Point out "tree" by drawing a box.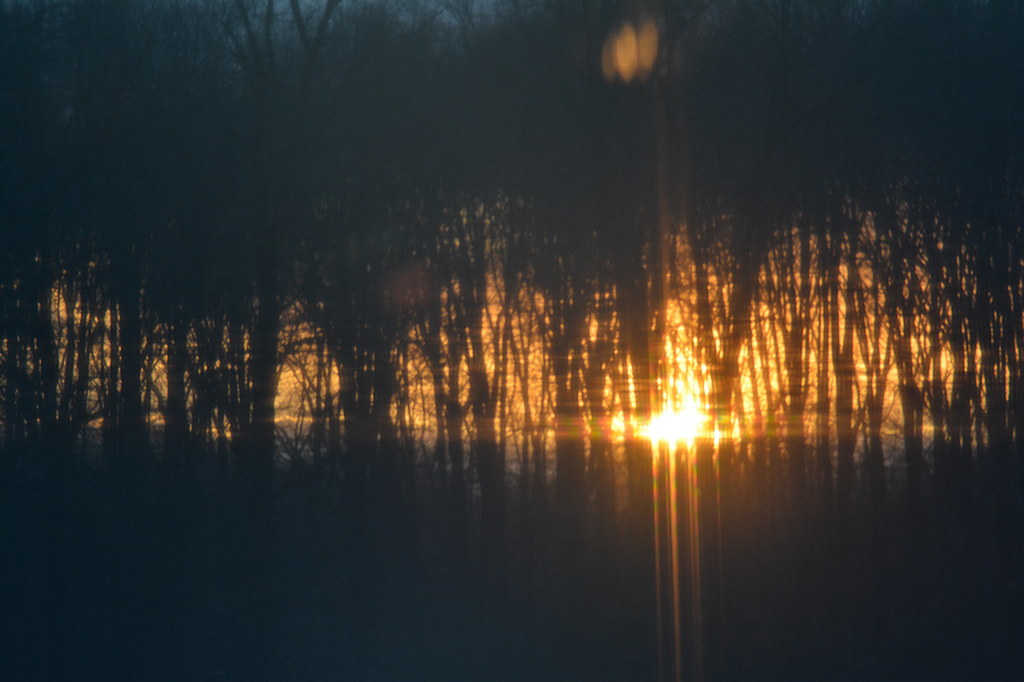
pyautogui.locateOnScreen(290, 2, 342, 112).
